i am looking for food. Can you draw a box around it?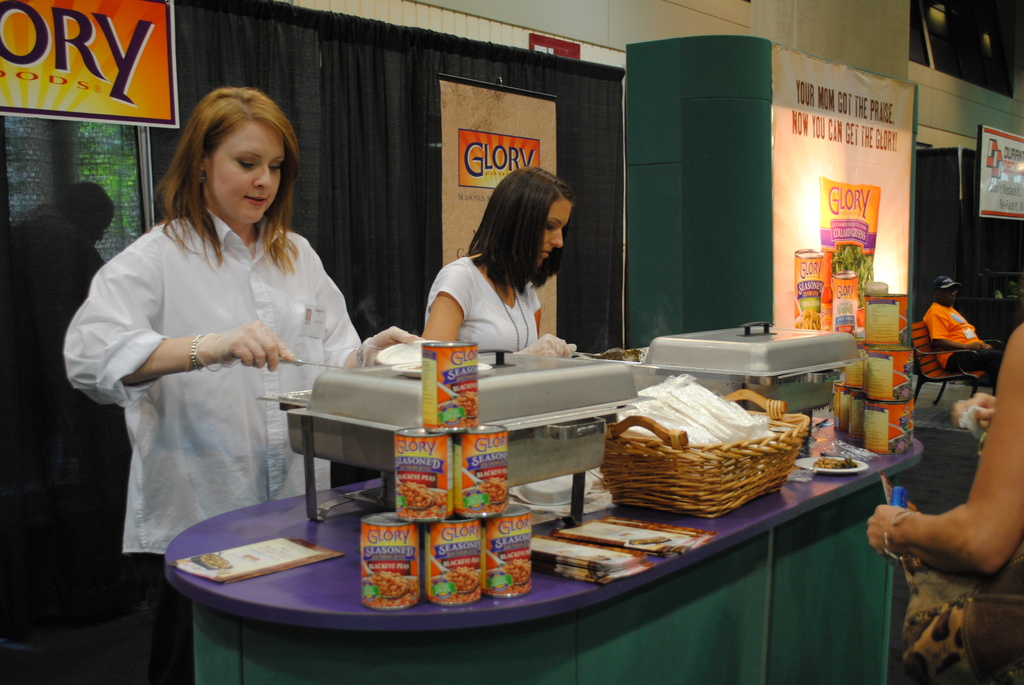
Sure, the bounding box is crop(478, 500, 507, 514).
